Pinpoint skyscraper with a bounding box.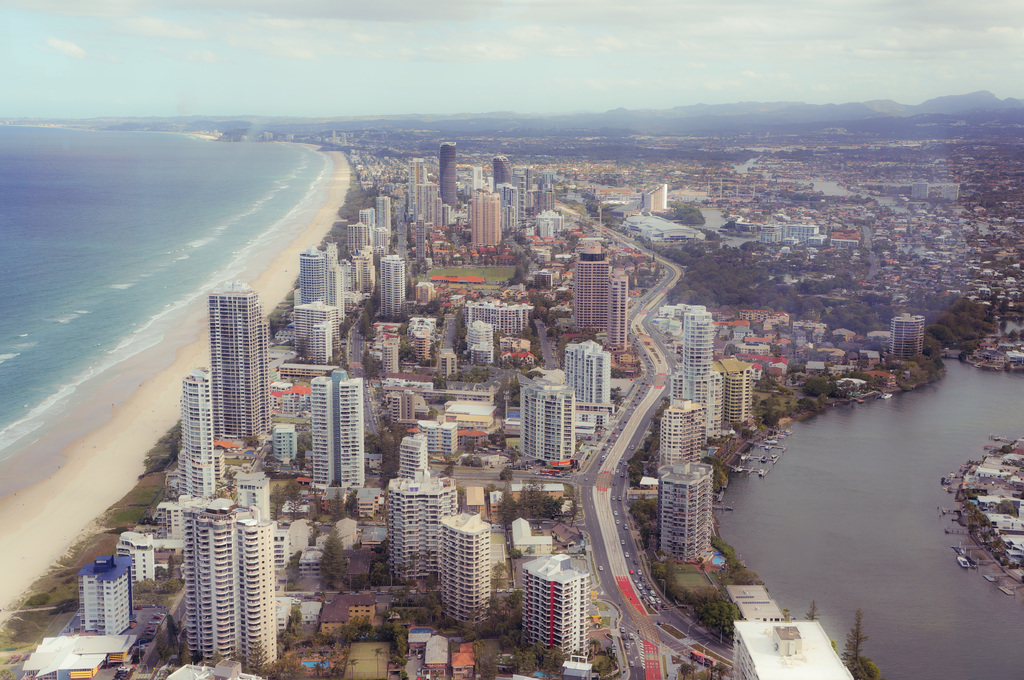
(x1=381, y1=256, x2=404, y2=319).
